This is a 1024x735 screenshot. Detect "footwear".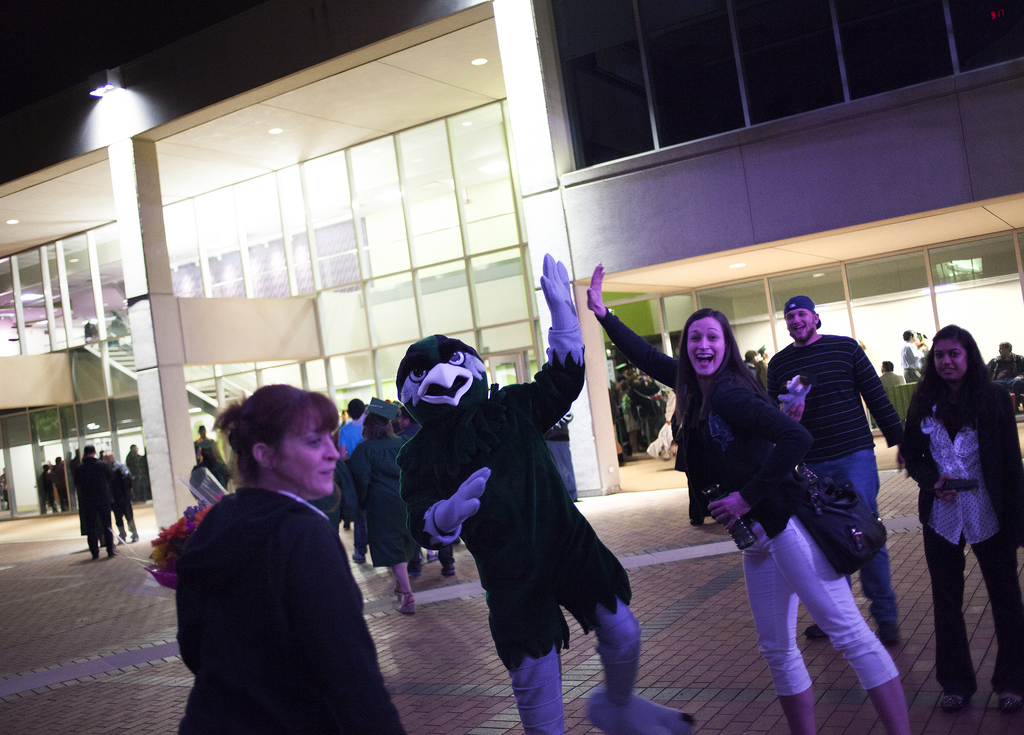
locate(89, 553, 98, 560).
